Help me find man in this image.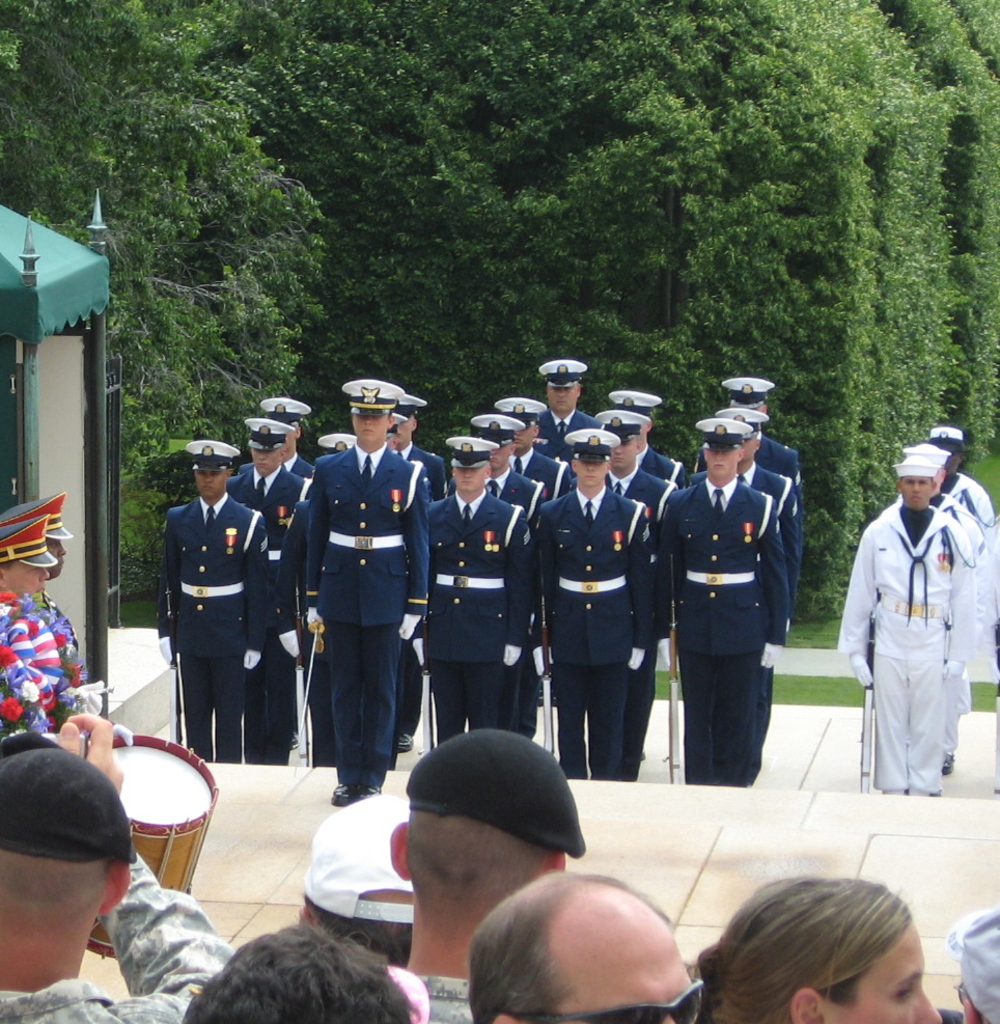
Found it: region(536, 356, 601, 459).
